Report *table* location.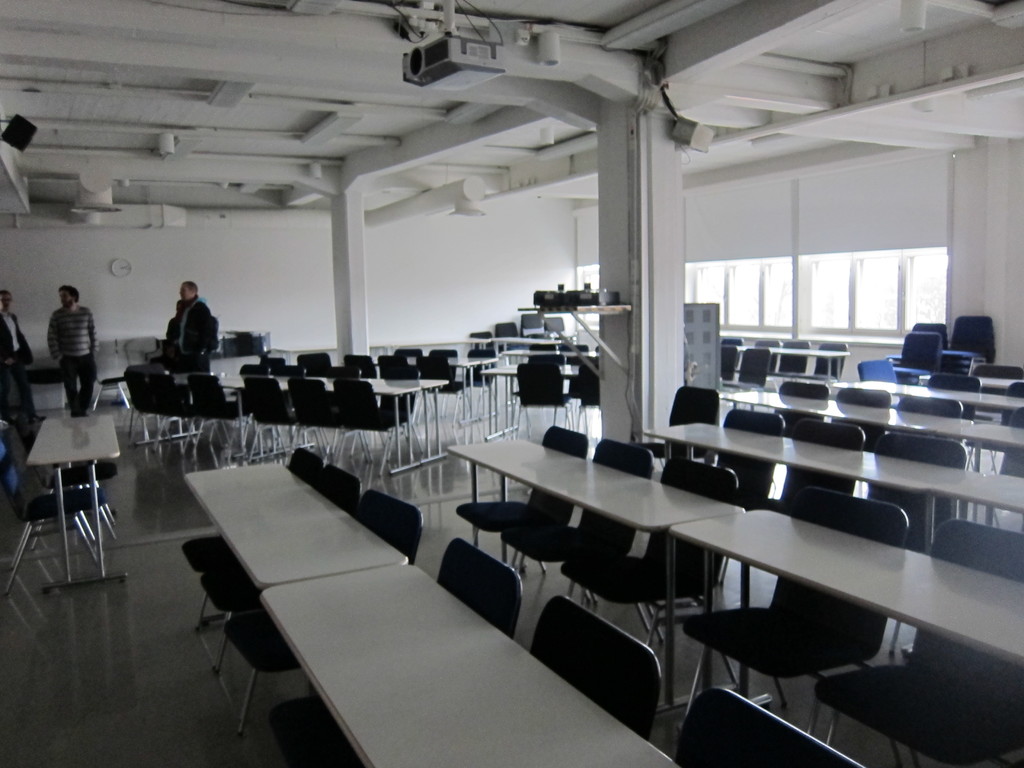
Report: (413,381,449,461).
